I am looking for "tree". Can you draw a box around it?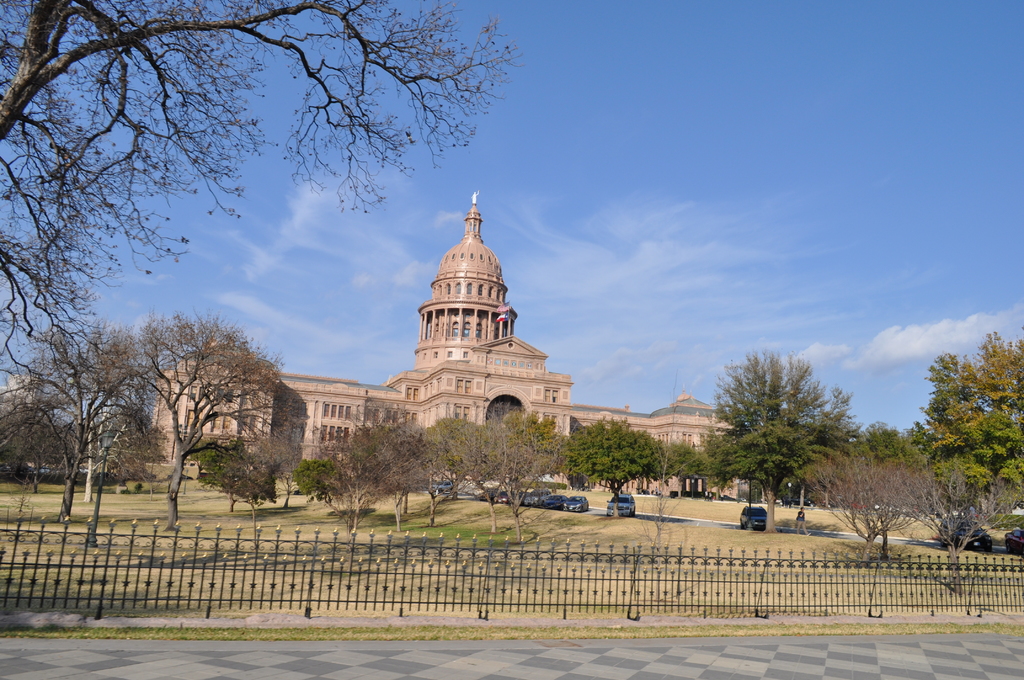
Sure, the bounding box is 665 440 710 499.
